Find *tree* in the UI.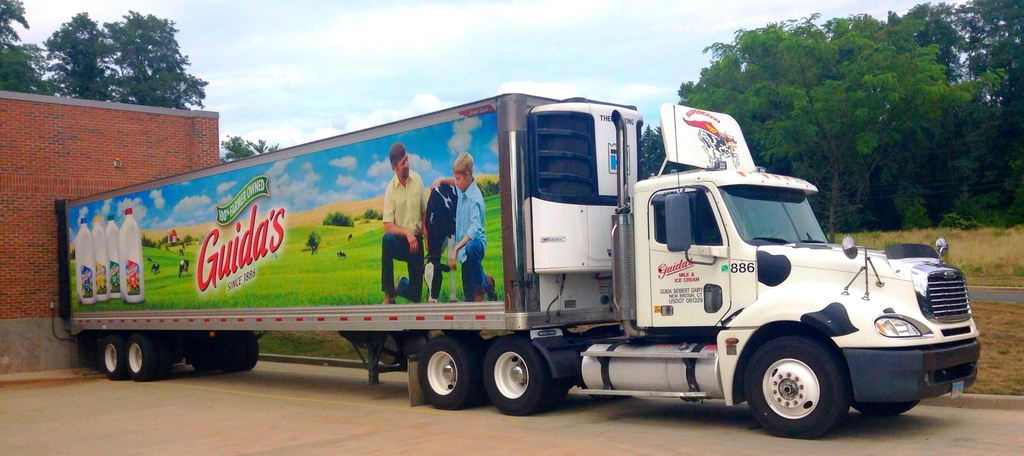
UI element at BBox(477, 177, 499, 198).
